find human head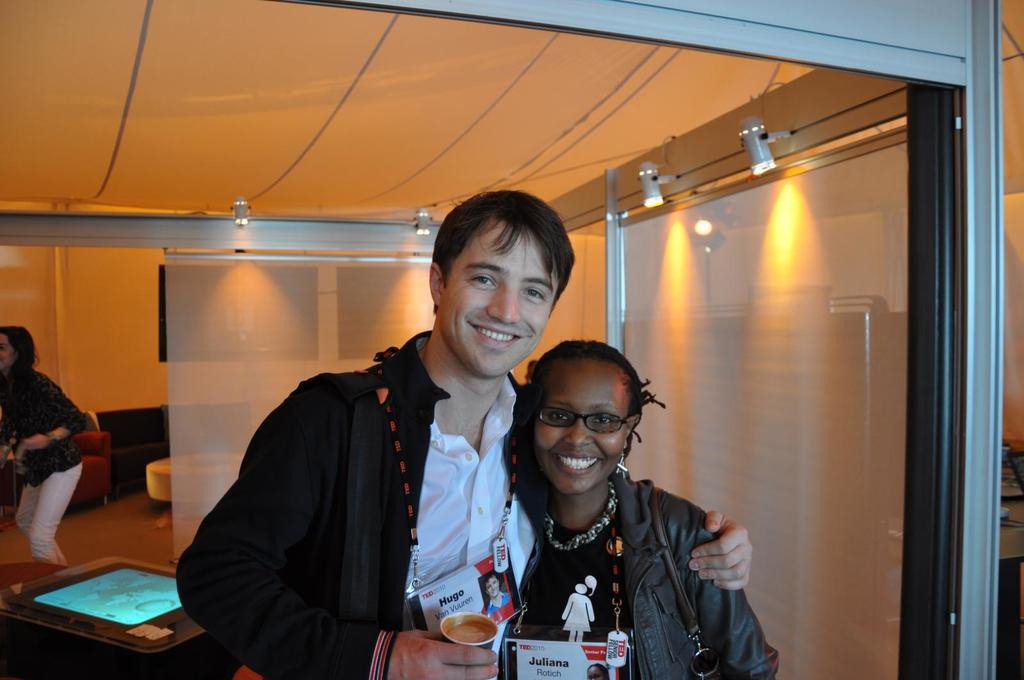
crop(522, 336, 671, 500)
